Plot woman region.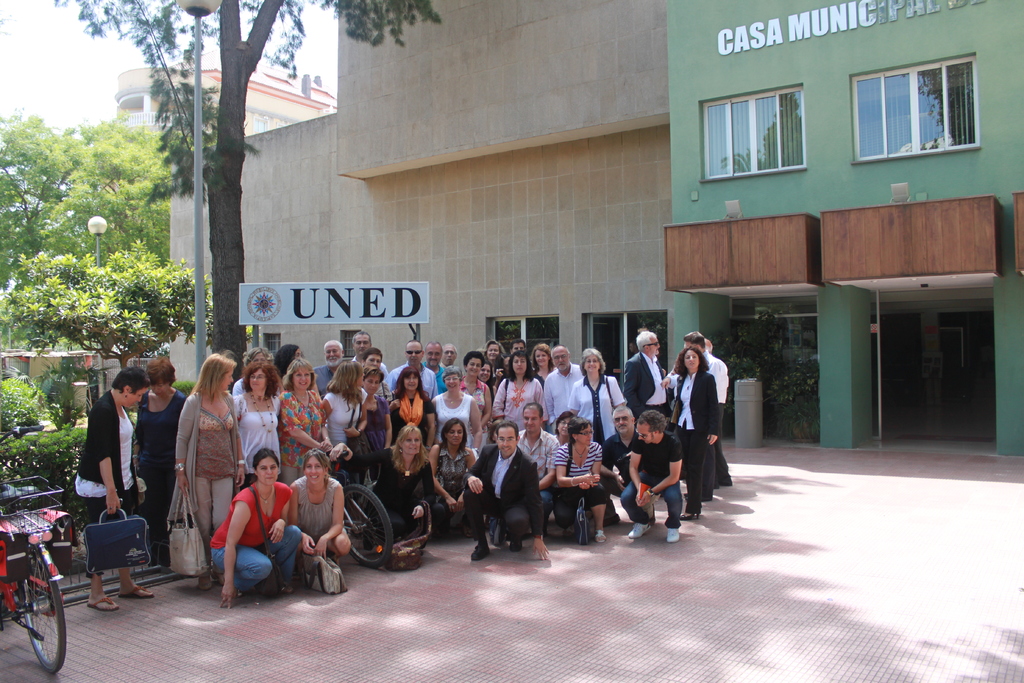
Plotted at 165:352:247:576.
